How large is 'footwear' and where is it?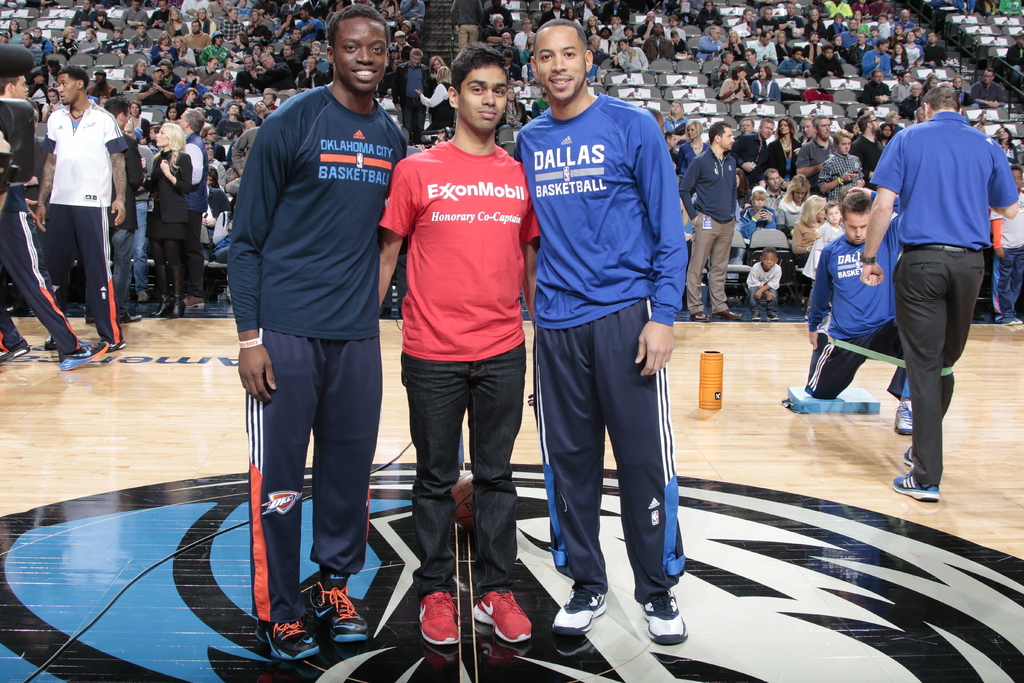
Bounding box: pyautogui.locateOnScreen(891, 473, 942, 505).
